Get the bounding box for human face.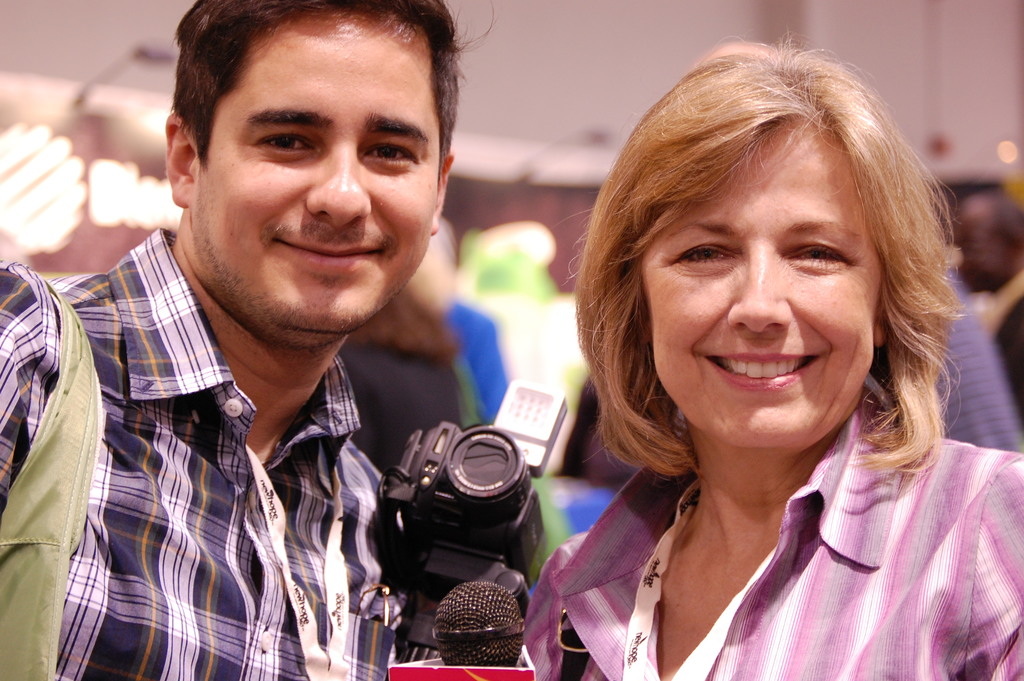
crop(639, 124, 881, 452).
